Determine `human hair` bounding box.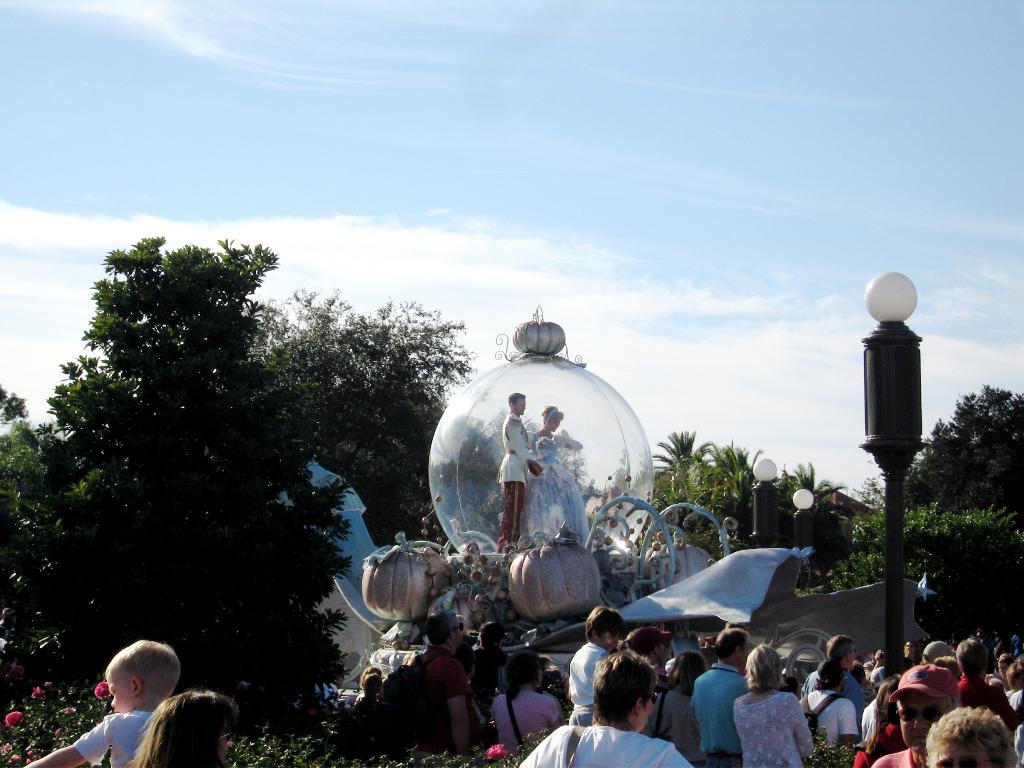
Determined: 591,655,668,721.
